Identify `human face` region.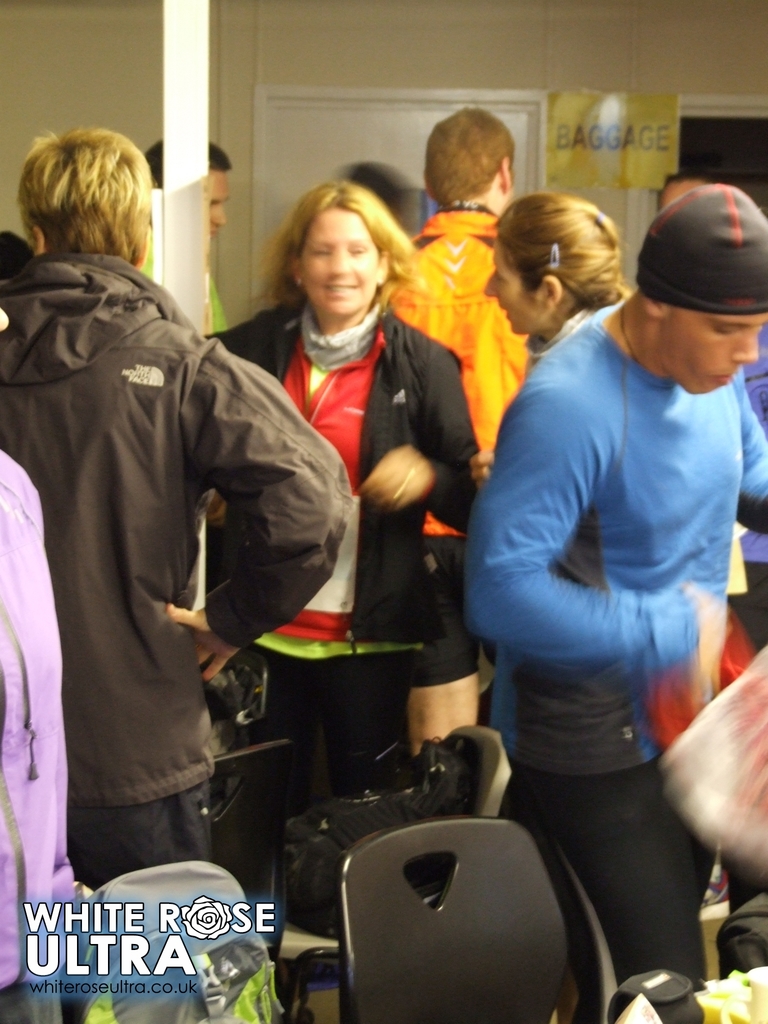
Region: bbox=(484, 239, 550, 344).
